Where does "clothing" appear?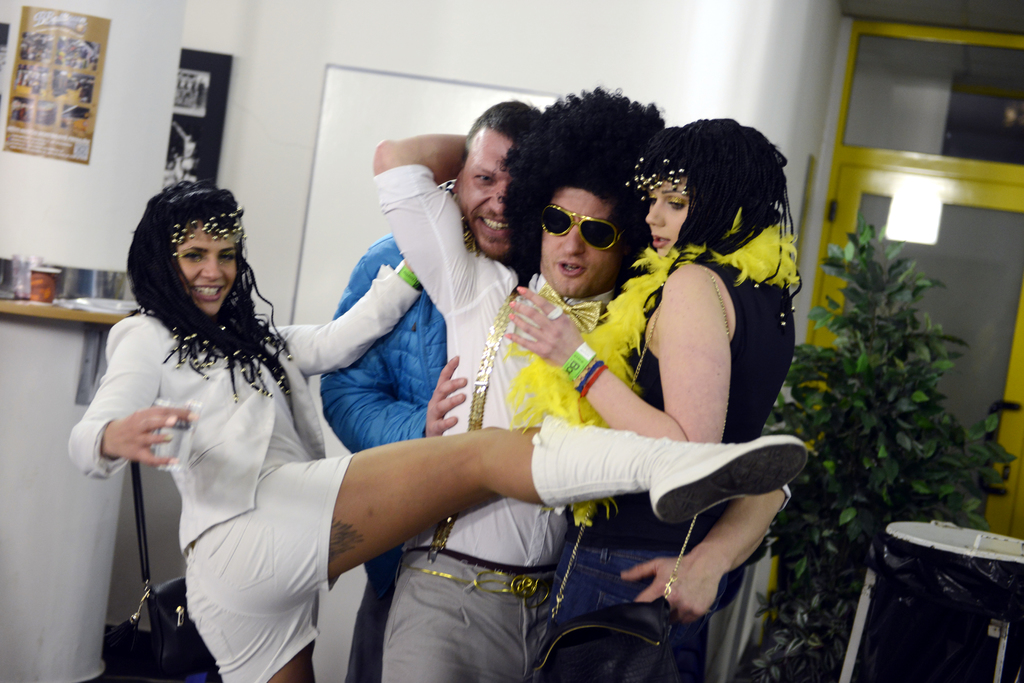
Appears at region(369, 165, 571, 682).
